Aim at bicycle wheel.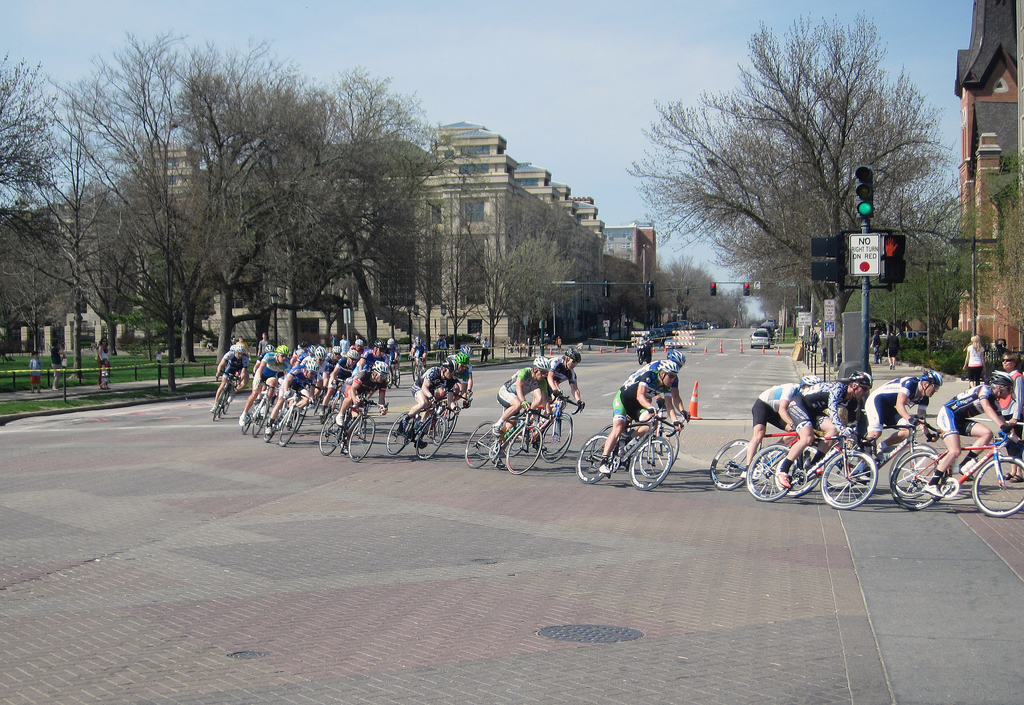
Aimed at (639, 427, 678, 479).
